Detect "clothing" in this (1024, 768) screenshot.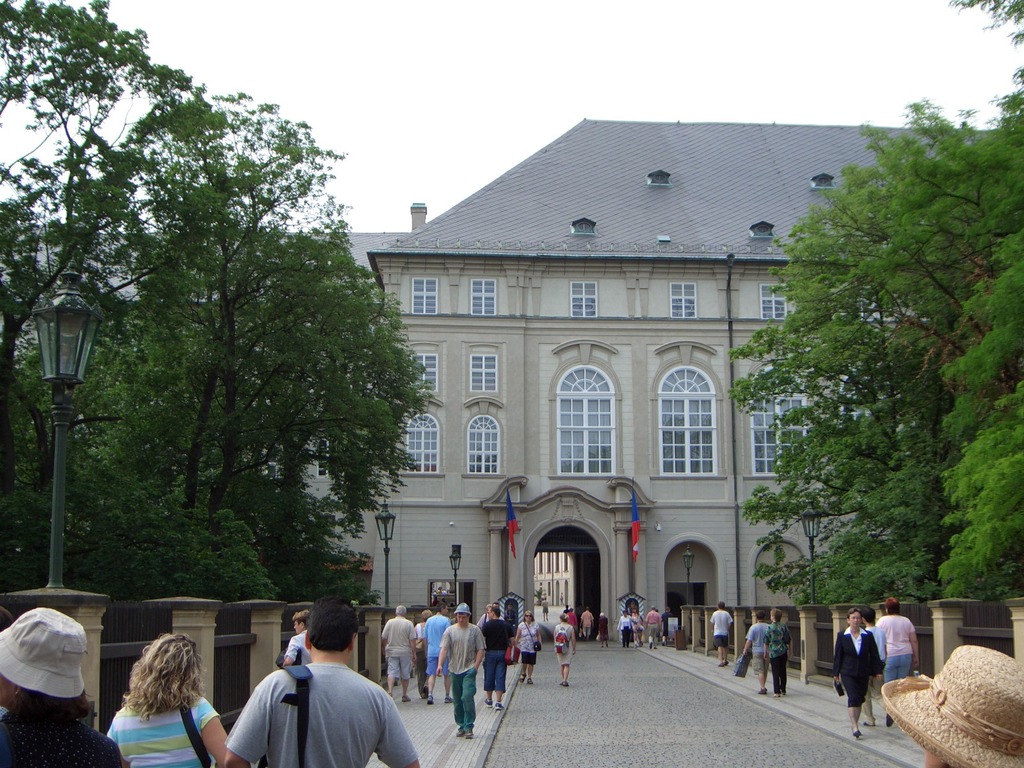
Detection: <bbox>378, 615, 417, 676</bbox>.
